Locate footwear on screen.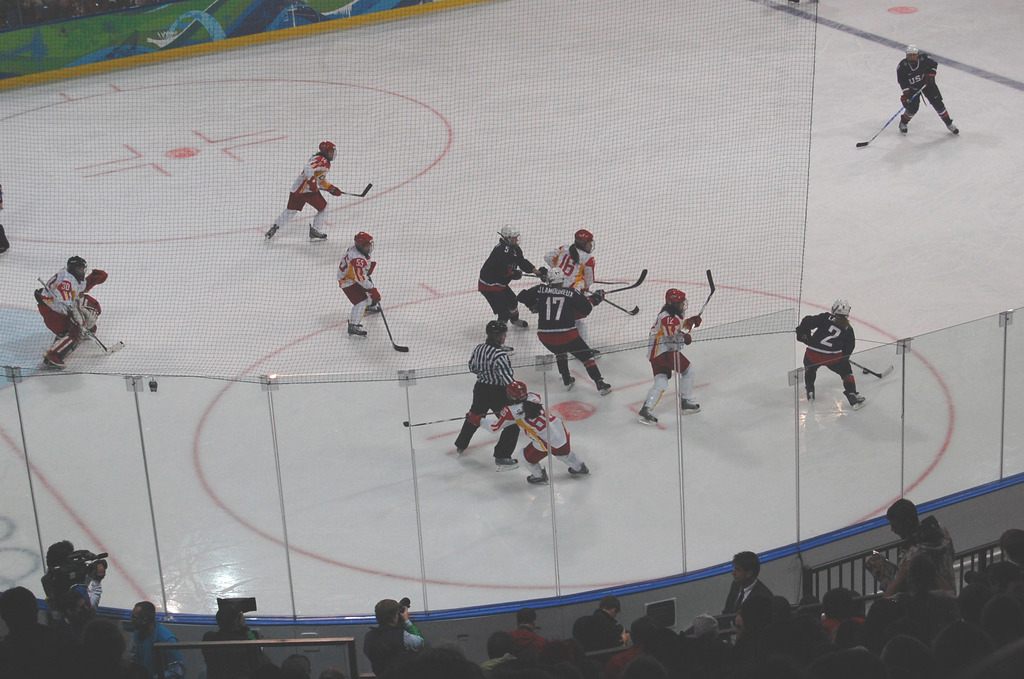
On screen at locate(849, 393, 870, 411).
